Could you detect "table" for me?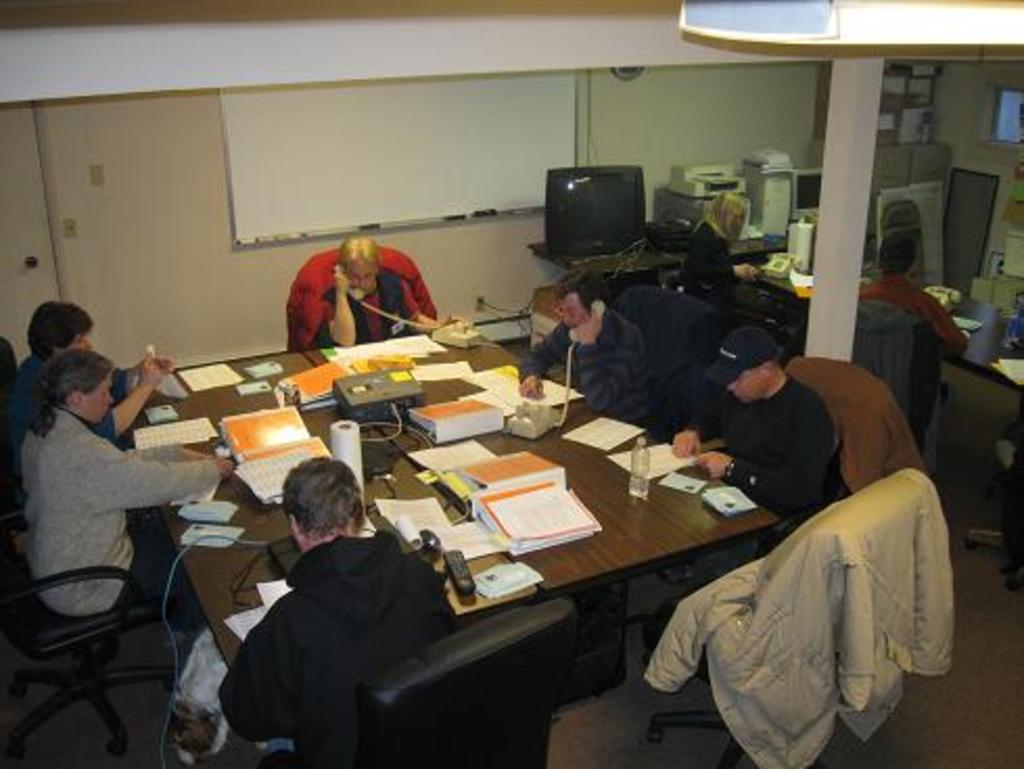
Detection result: l=115, t=351, r=552, b=677.
